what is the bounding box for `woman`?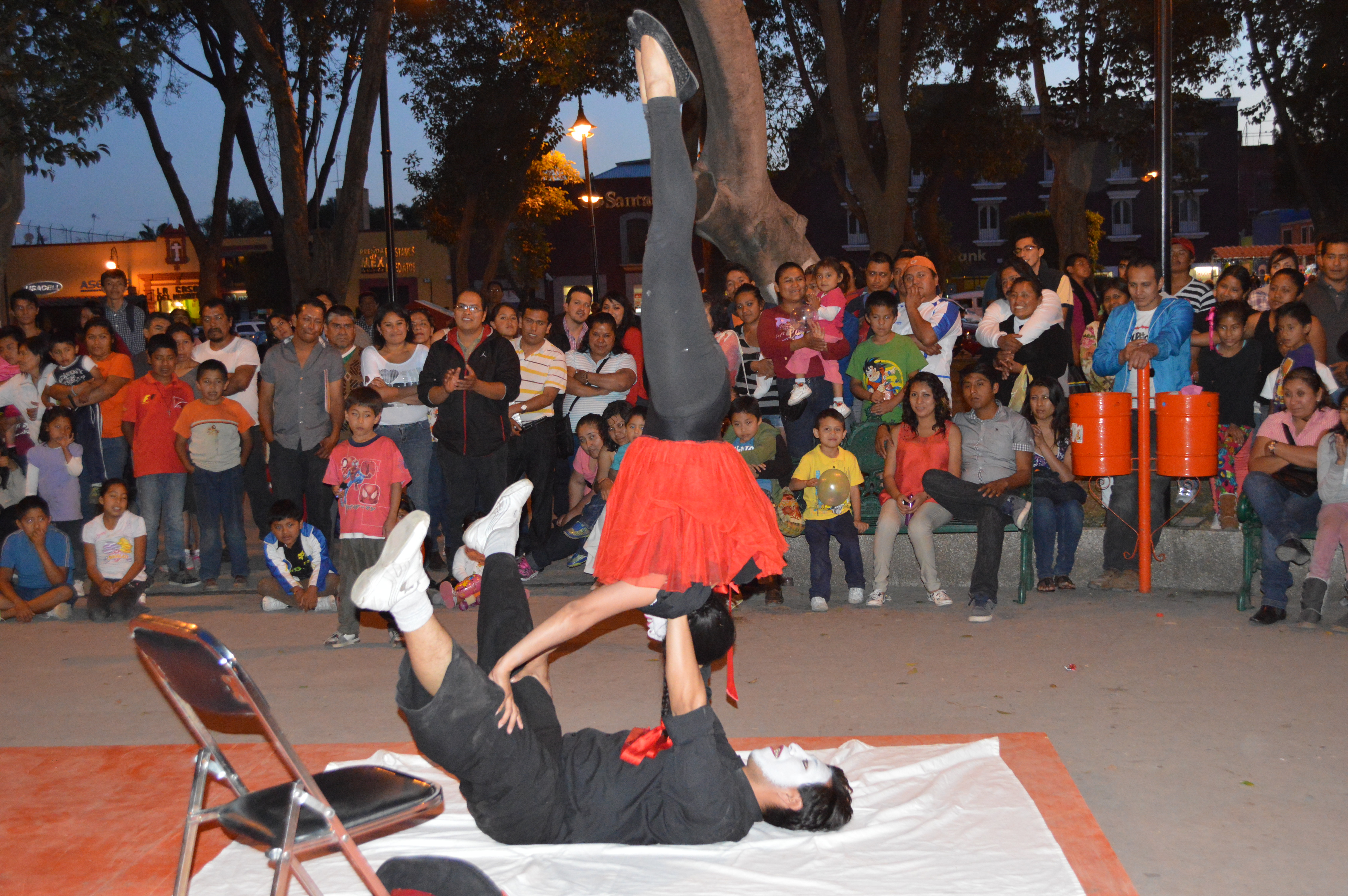
(x1=370, y1=96, x2=402, y2=187).
